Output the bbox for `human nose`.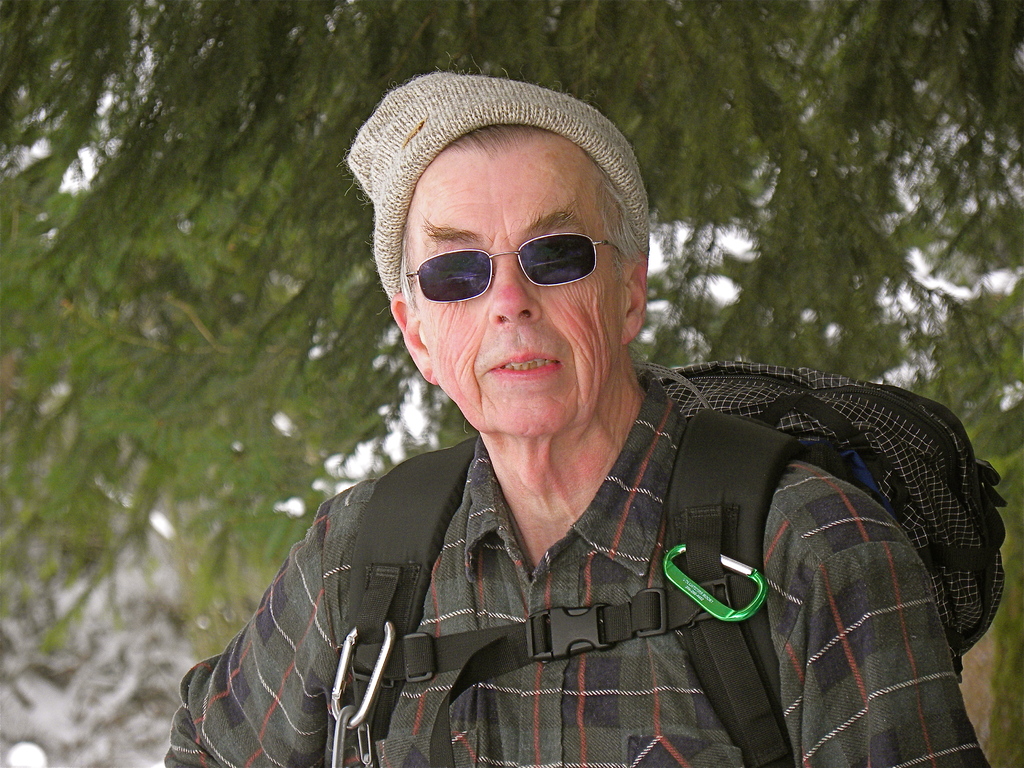
(488,262,537,327).
